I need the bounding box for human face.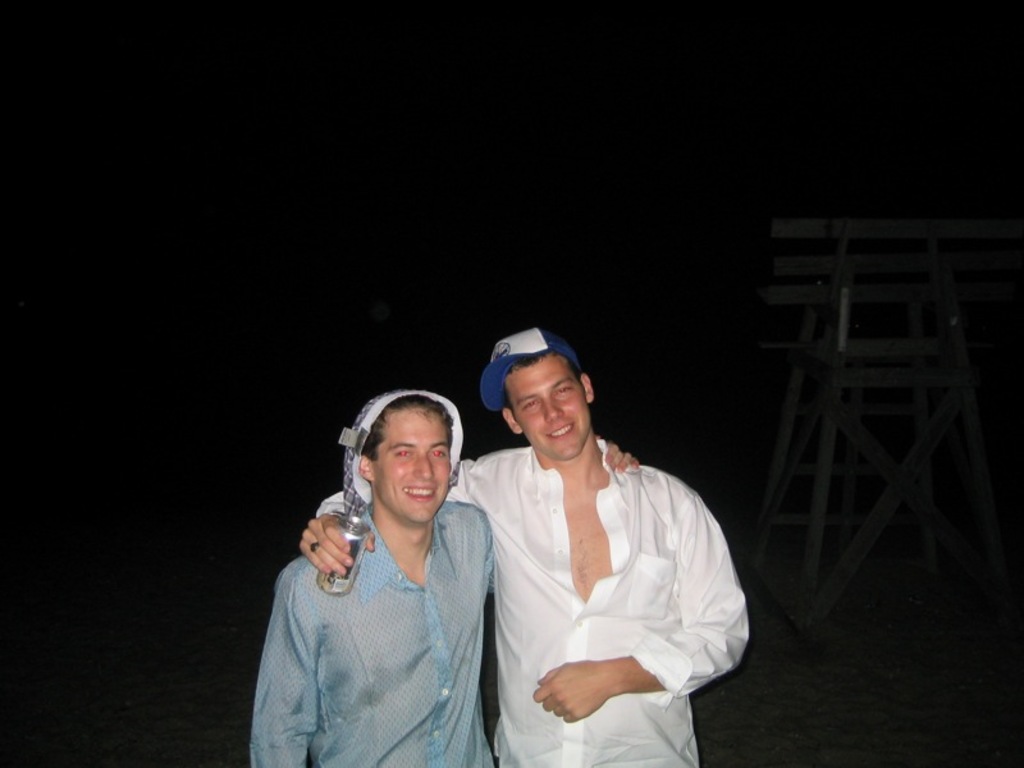
Here it is: [x1=503, y1=353, x2=589, y2=461].
